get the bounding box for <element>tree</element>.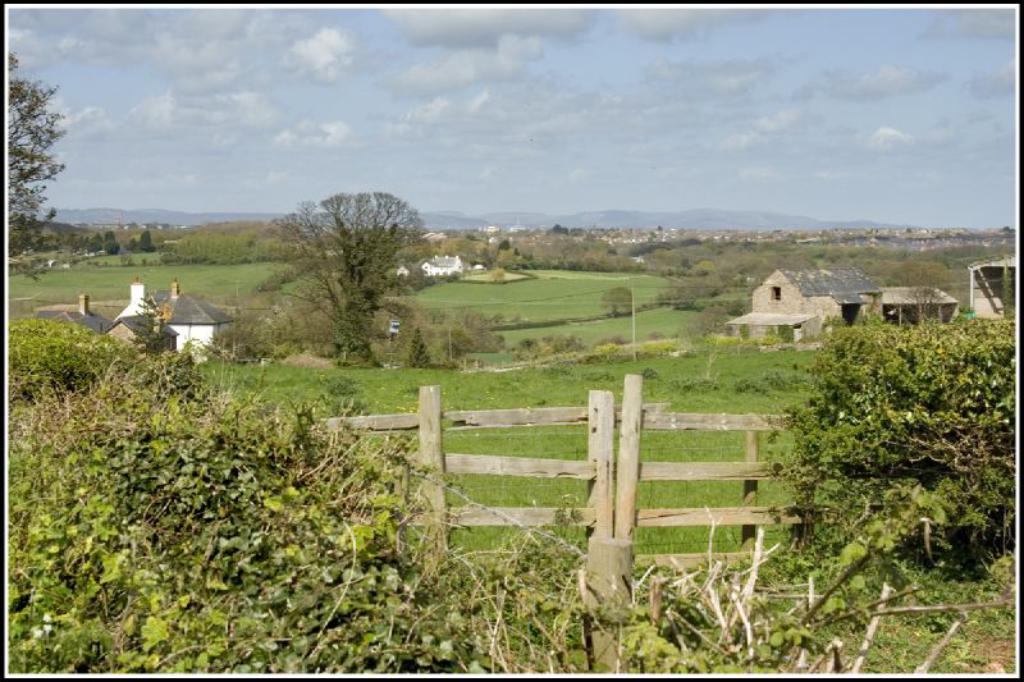
<bbox>6, 319, 140, 412</bbox>.
